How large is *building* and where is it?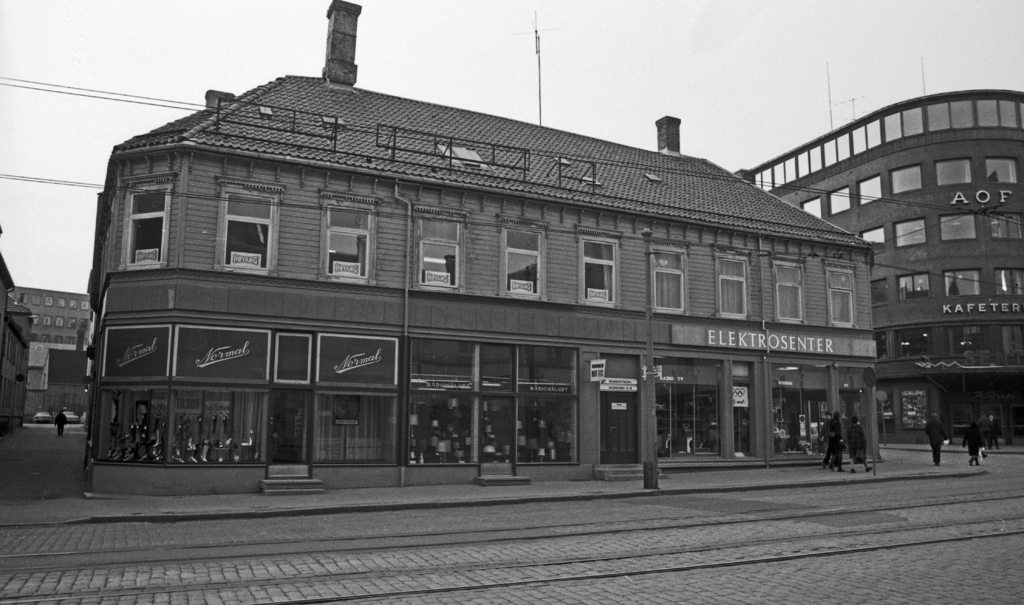
Bounding box: 4/283/92/424.
